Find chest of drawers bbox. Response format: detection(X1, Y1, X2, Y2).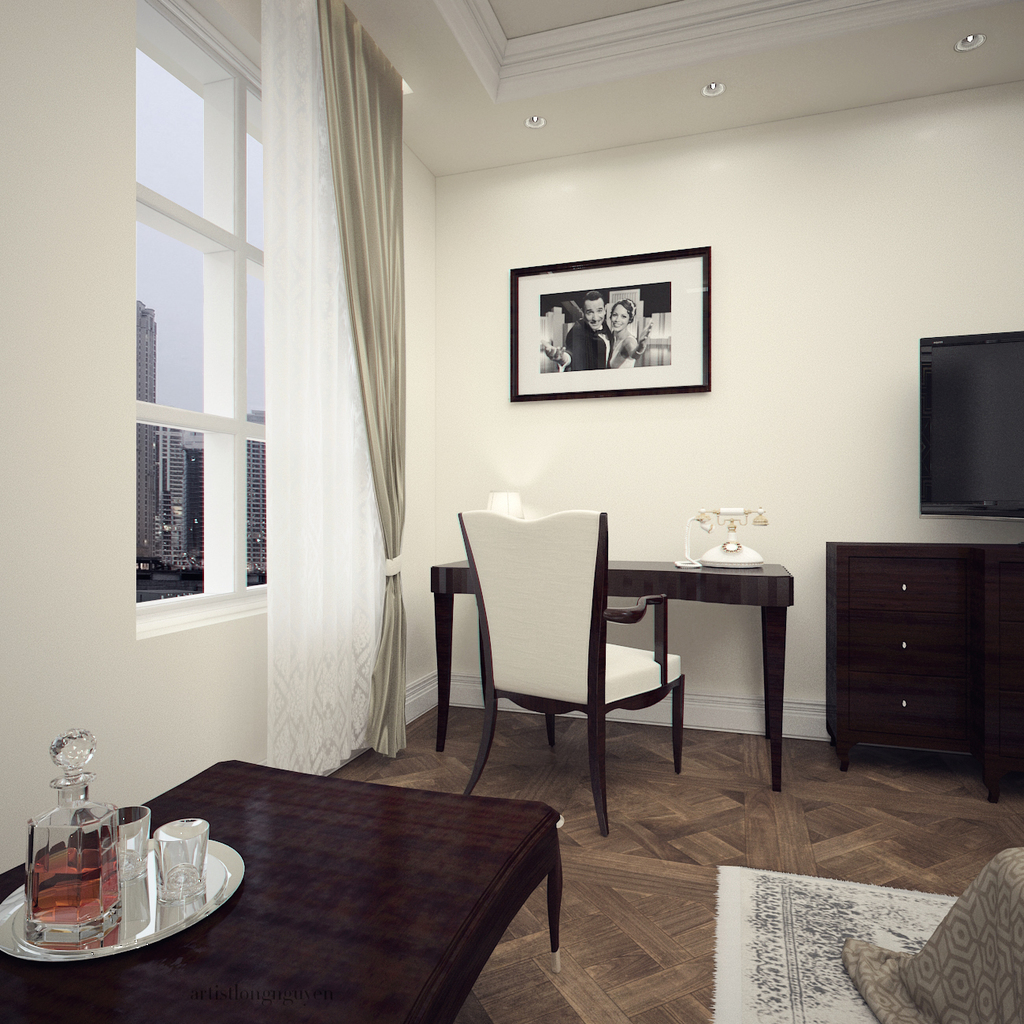
detection(822, 540, 1023, 803).
